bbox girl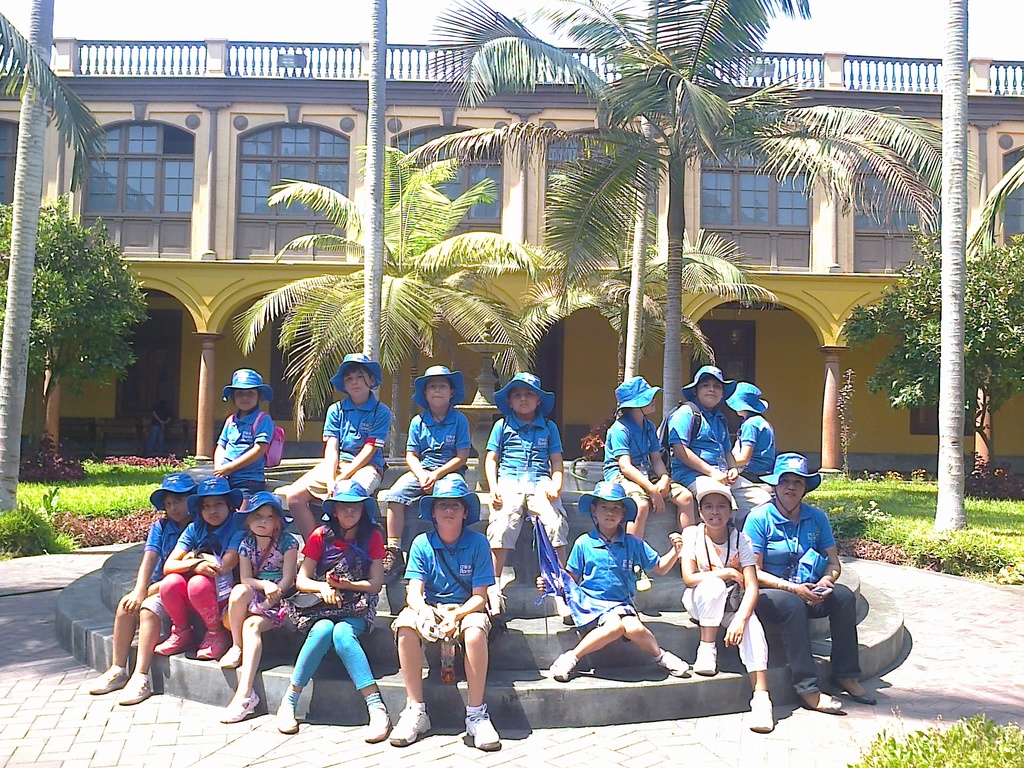
274, 477, 394, 729
